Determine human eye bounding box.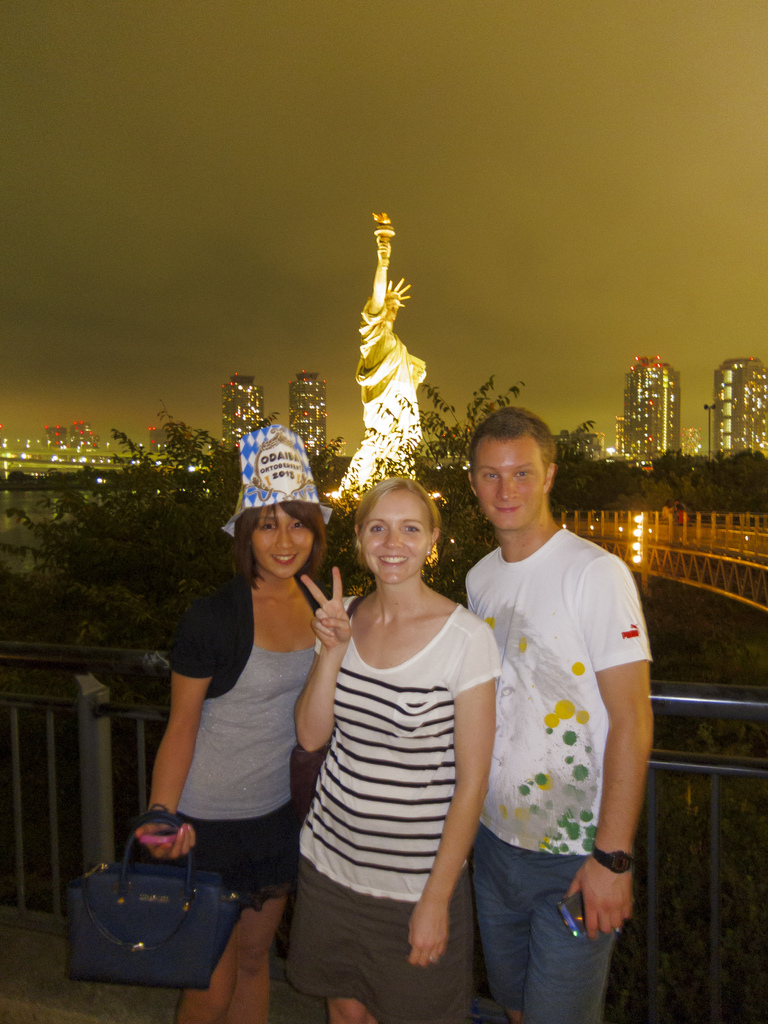
Determined: box(370, 522, 387, 535).
